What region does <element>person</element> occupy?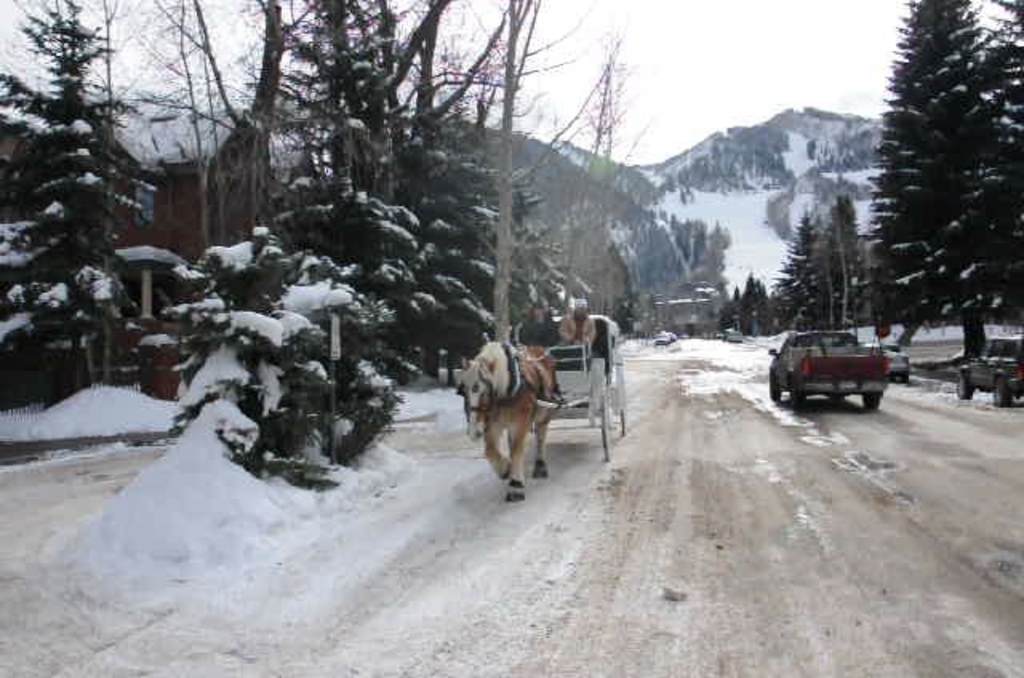
<bbox>560, 297, 595, 360</bbox>.
